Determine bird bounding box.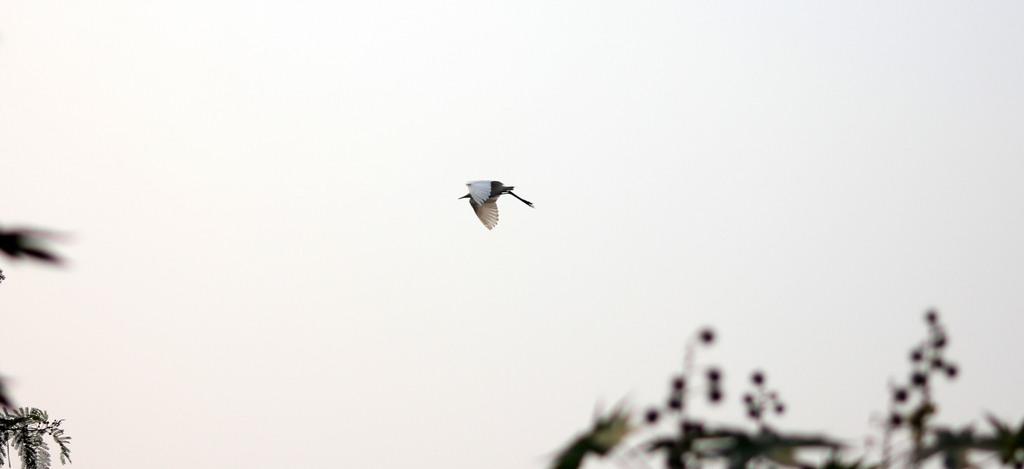
Determined: <bbox>0, 219, 91, 270</bbox>.
